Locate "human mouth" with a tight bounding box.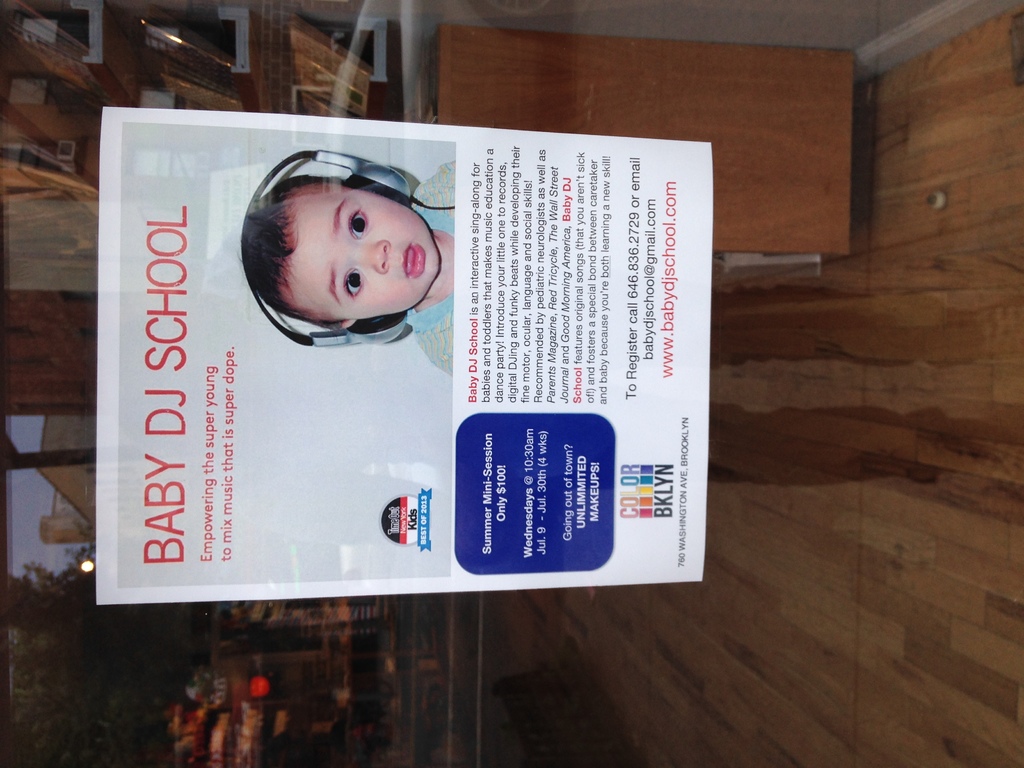
detection(401, 242, 425, 276).
